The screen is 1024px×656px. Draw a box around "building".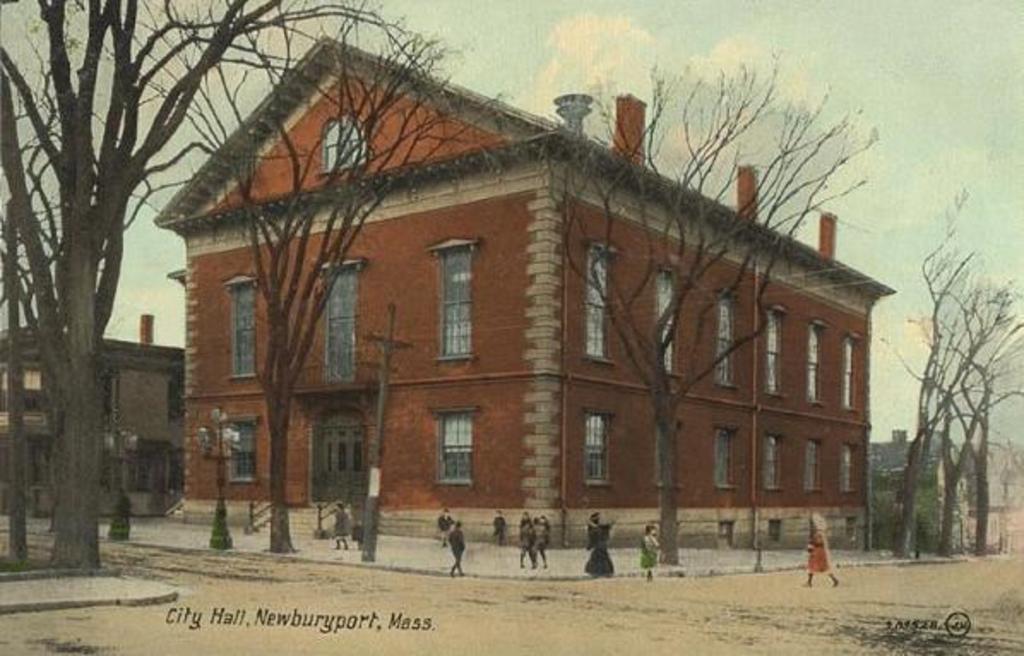
x1=868, y1=430, x2=1022, y2=553.
